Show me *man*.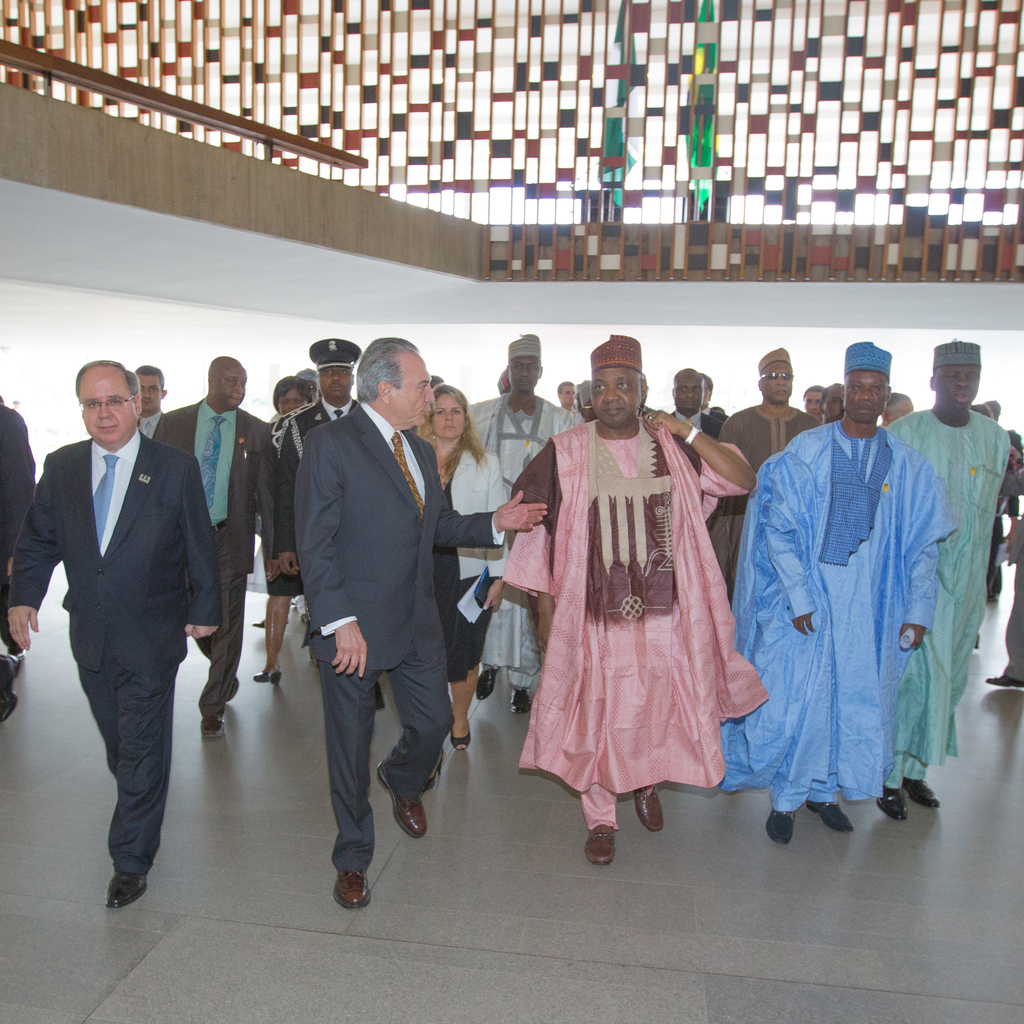
*man* is here: 145/354/266/747.
